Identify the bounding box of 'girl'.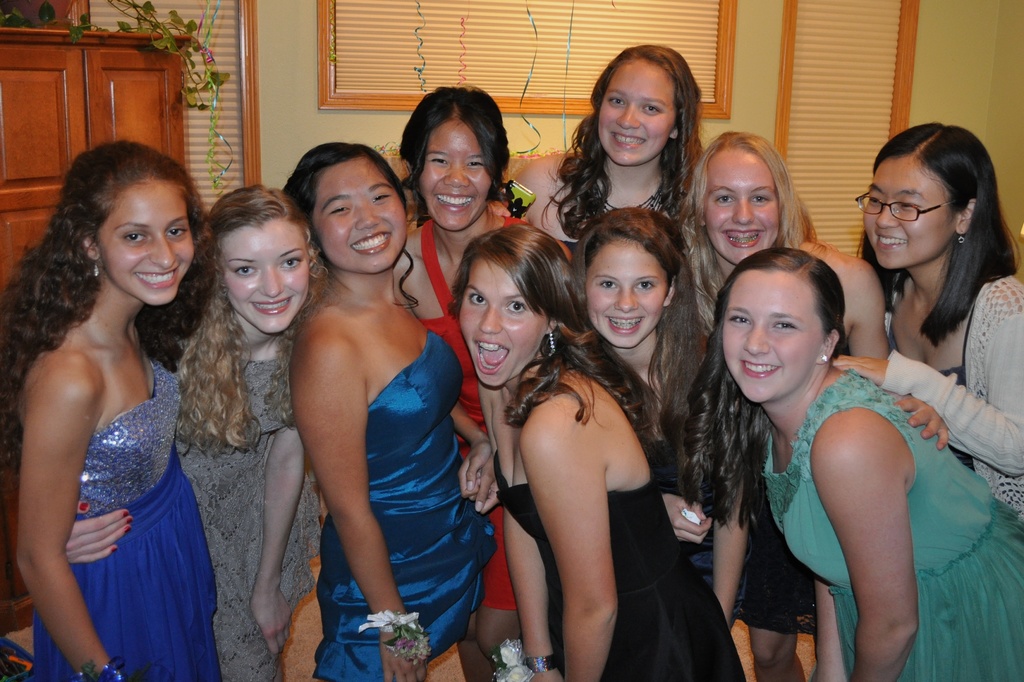
[left=832, top=111, right=1023, bottom=523].
